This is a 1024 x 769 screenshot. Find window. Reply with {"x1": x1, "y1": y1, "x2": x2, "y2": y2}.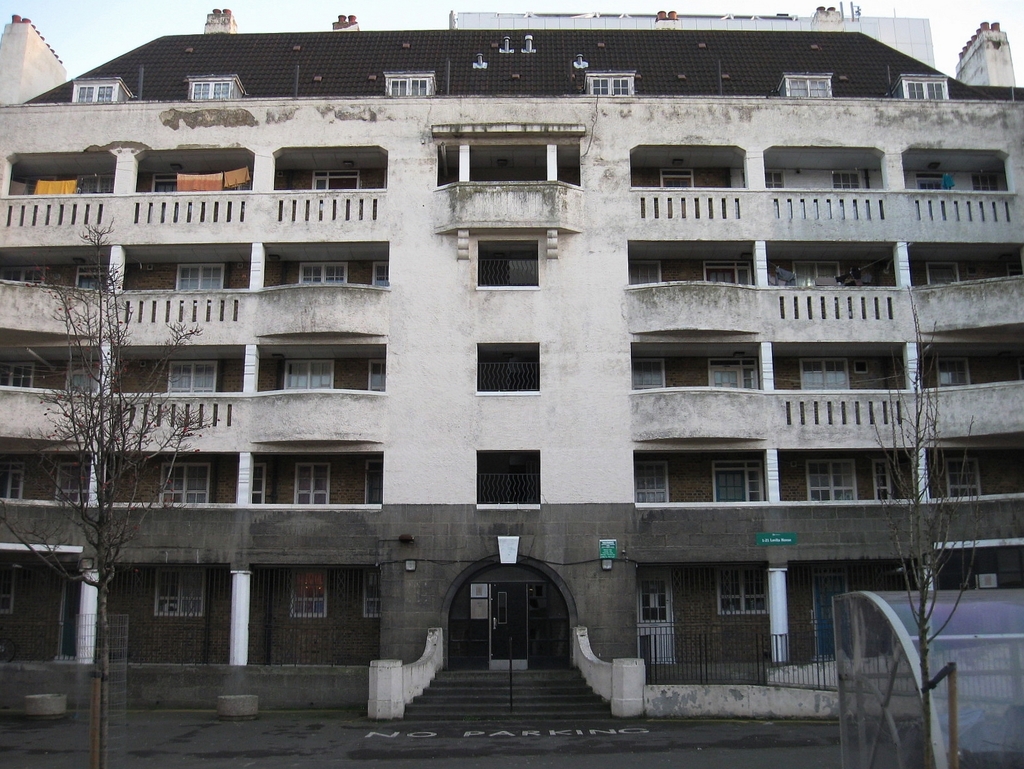
{"x1": 832, "y1": 173, "x2": 863, "y2": 210}.
